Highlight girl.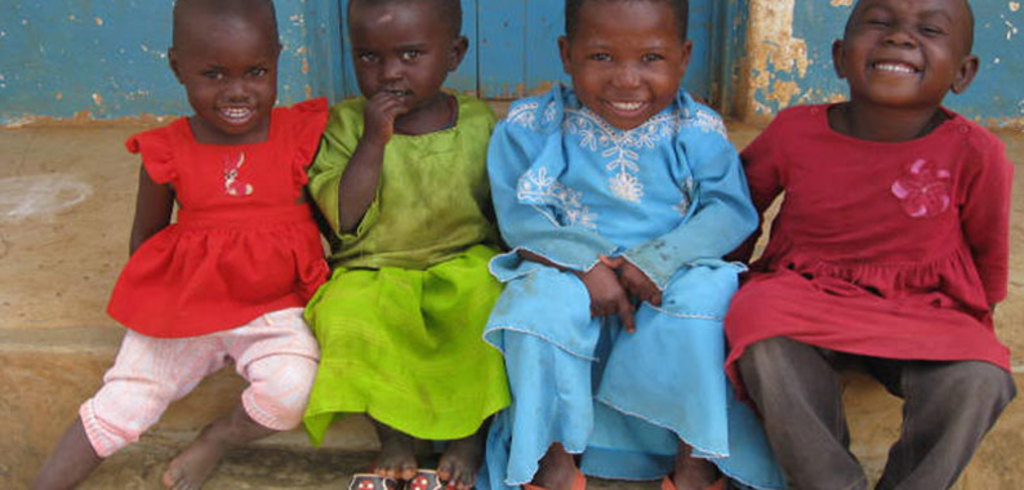
Highlighted region: bbox=(471, 0, 787, 489).
